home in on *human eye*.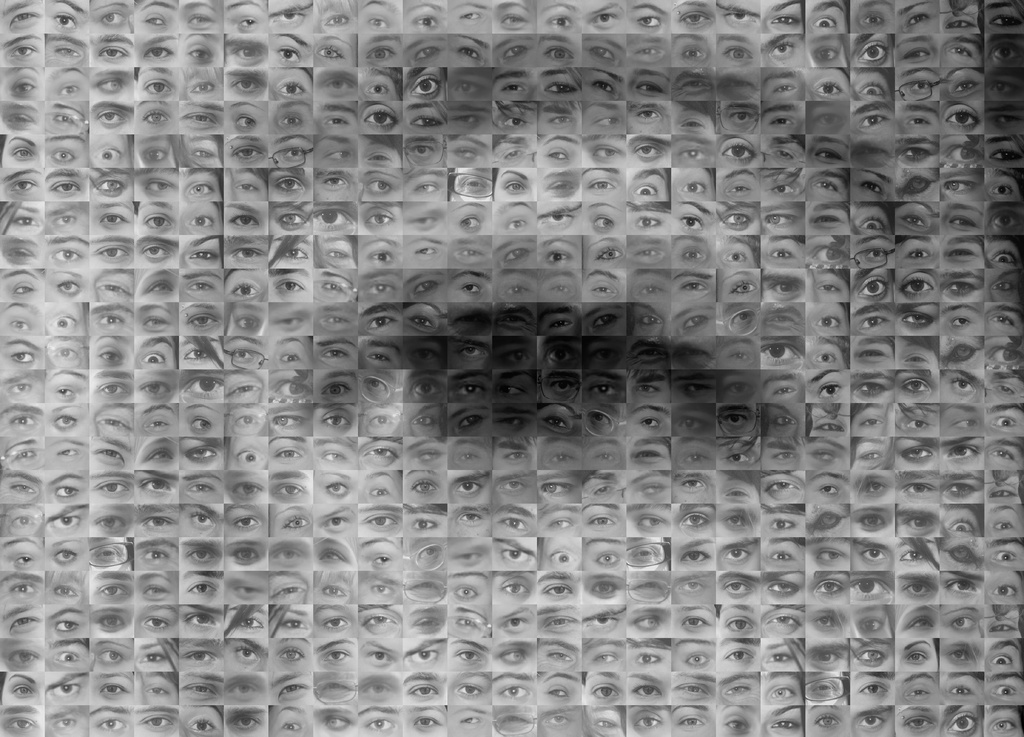
Homed in at pyautogui.locateOnScreen(412, 142, 435, 156).
